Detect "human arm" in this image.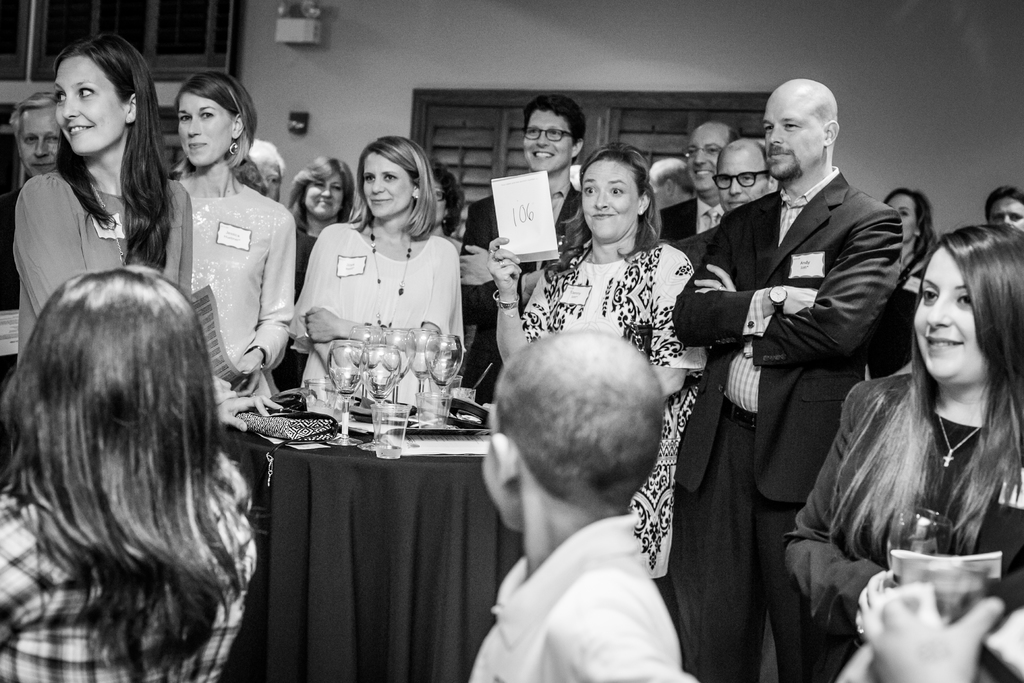
Detection: region(557, 583, 703, 682).
